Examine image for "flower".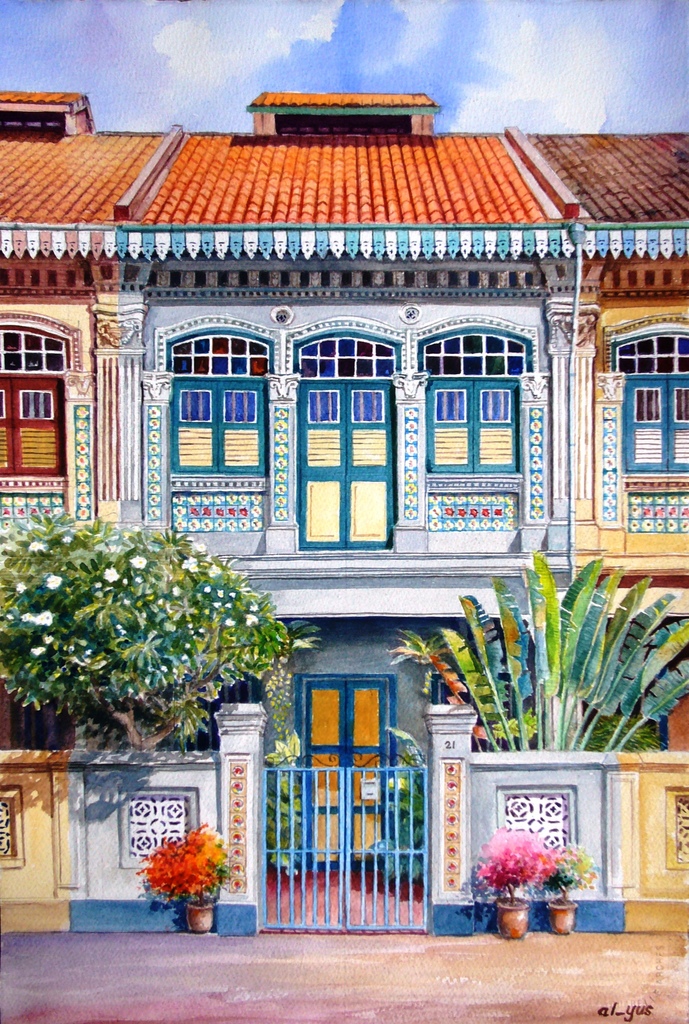
Examination result: left=216, top=588, right=225, bottom=598.
